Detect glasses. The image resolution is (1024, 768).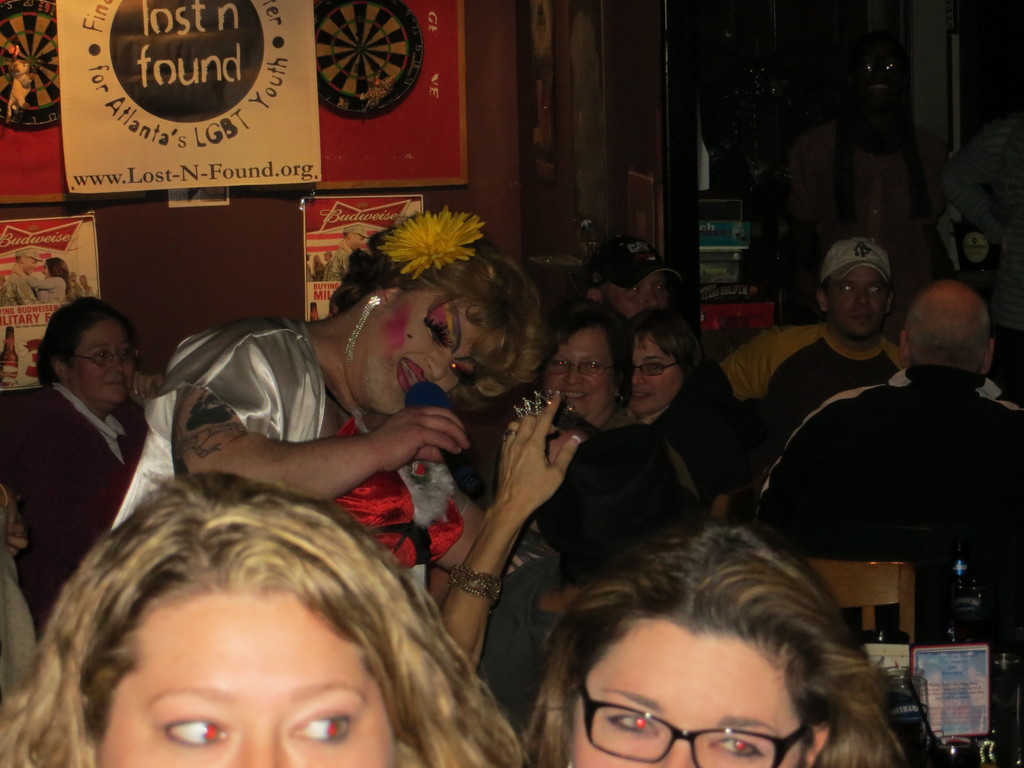
(541, 357, 614, 380).
